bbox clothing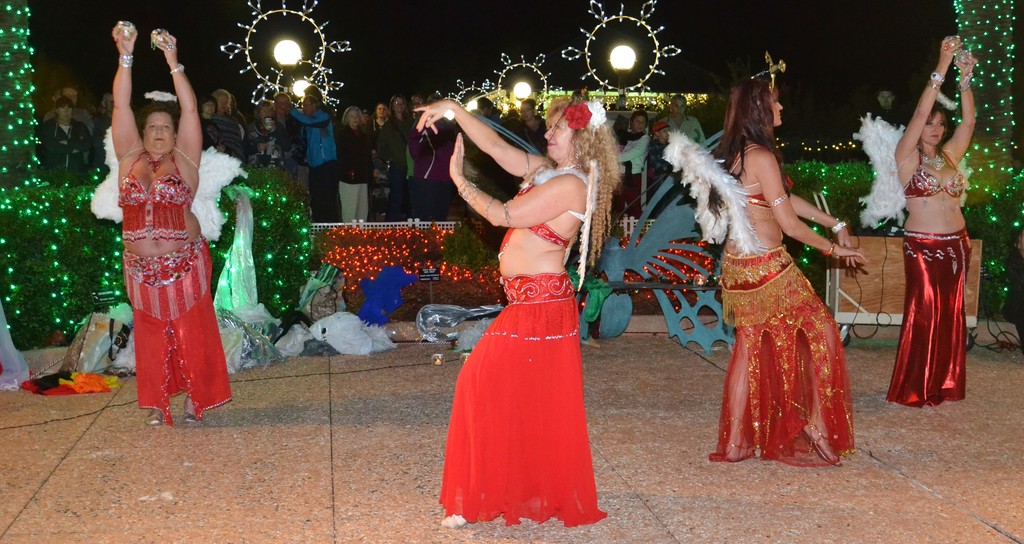
l=373, t=115, r=404, b=220
